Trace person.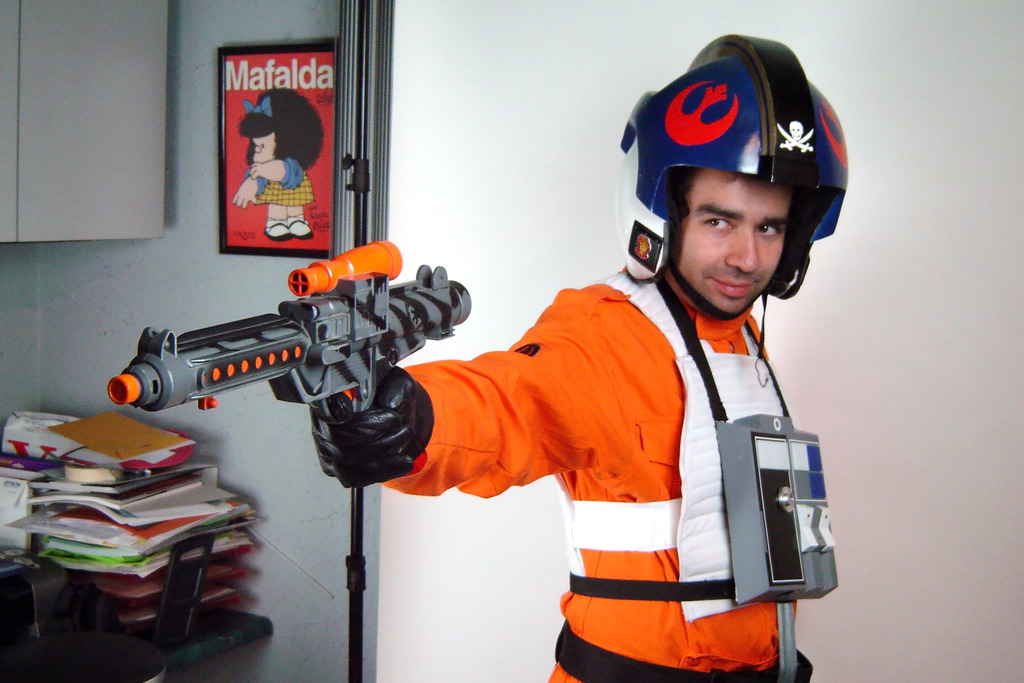
Traced to [x1=180, y1=116, x2=810, y2=682].
